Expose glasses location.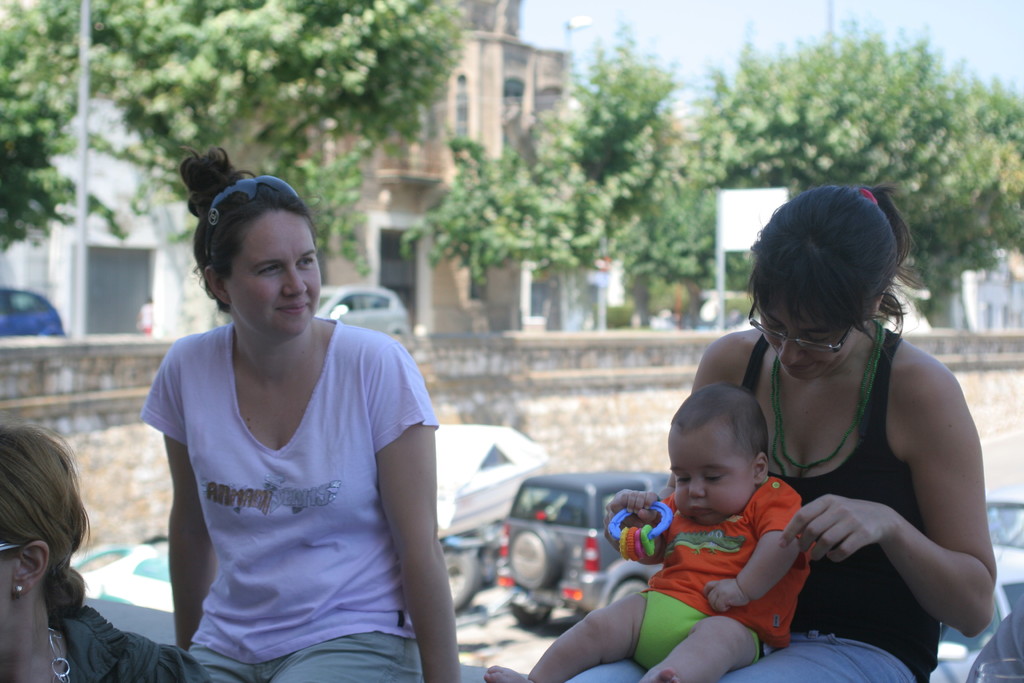
Exposed at l=748, t=306, r=858, b=358.
